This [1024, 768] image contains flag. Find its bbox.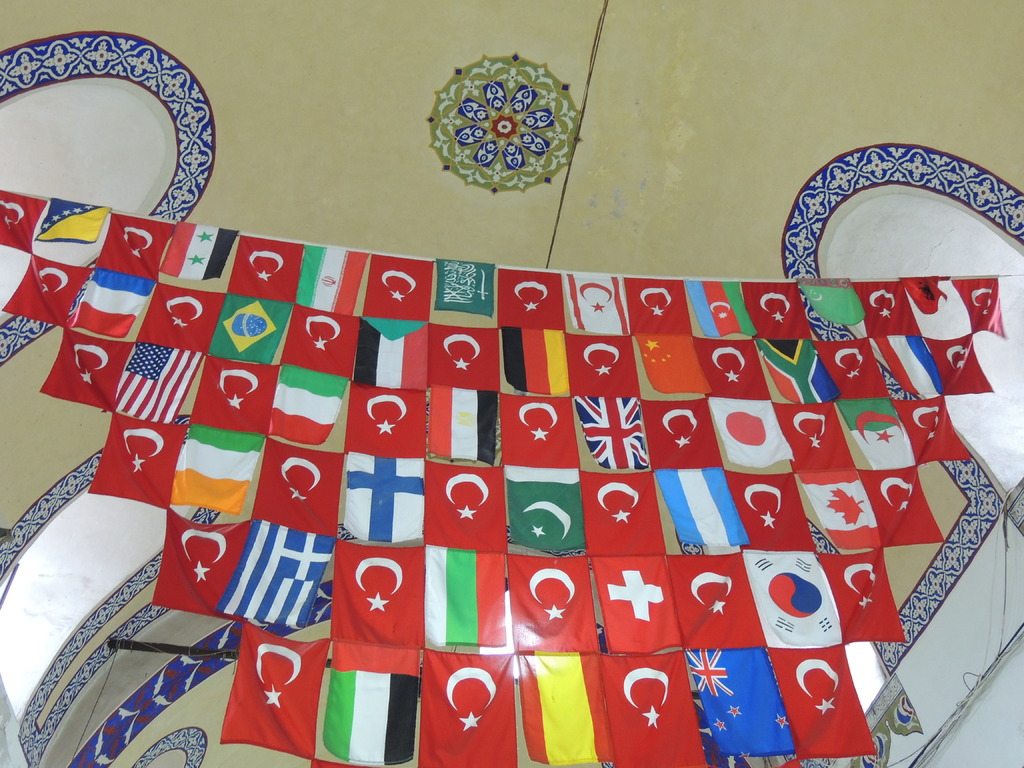
left=770, top=344, right=845, bottom=400.
